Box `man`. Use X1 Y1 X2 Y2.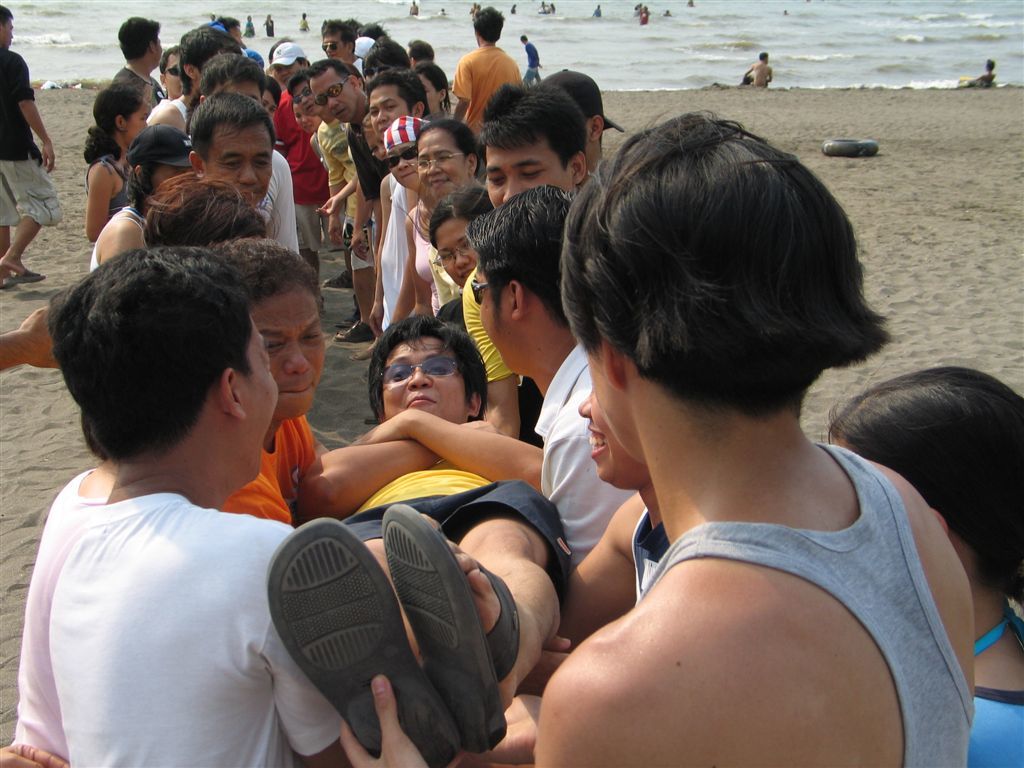
114 10 161 113.
